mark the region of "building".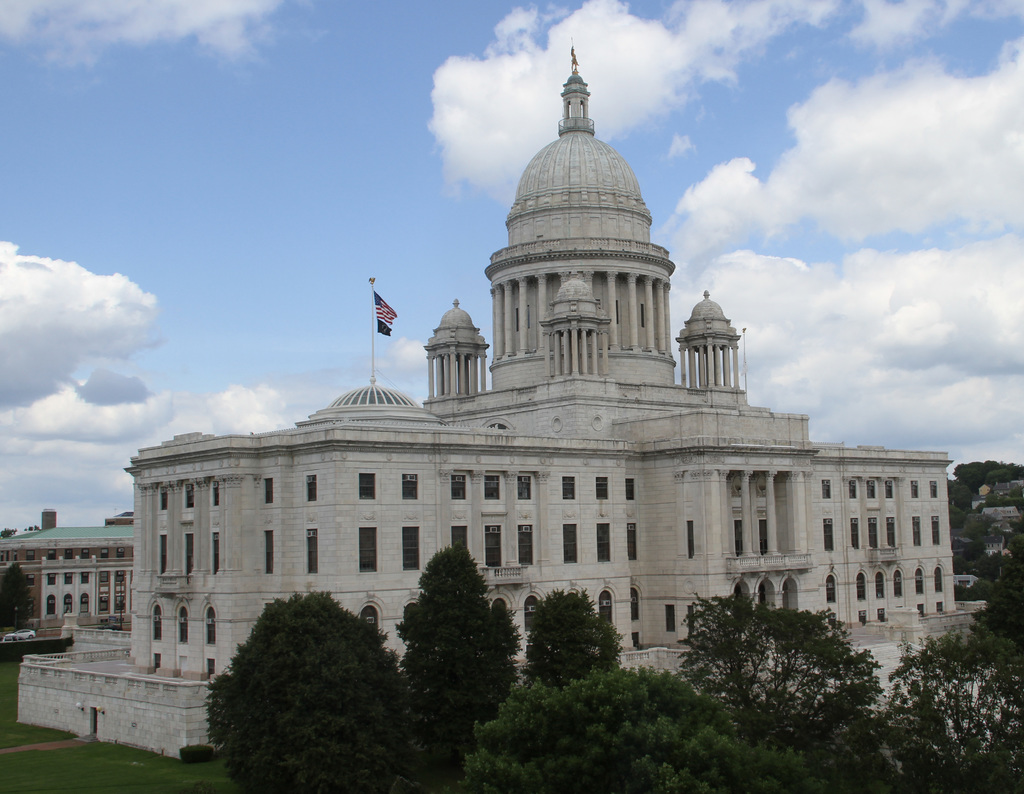
Region: rect(1, 508, 134, 629).
